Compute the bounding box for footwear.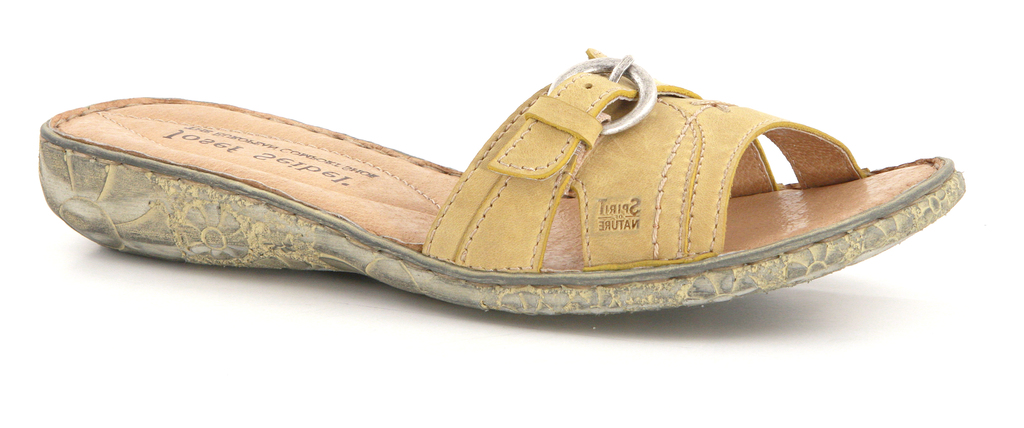
44/43/963/306.
